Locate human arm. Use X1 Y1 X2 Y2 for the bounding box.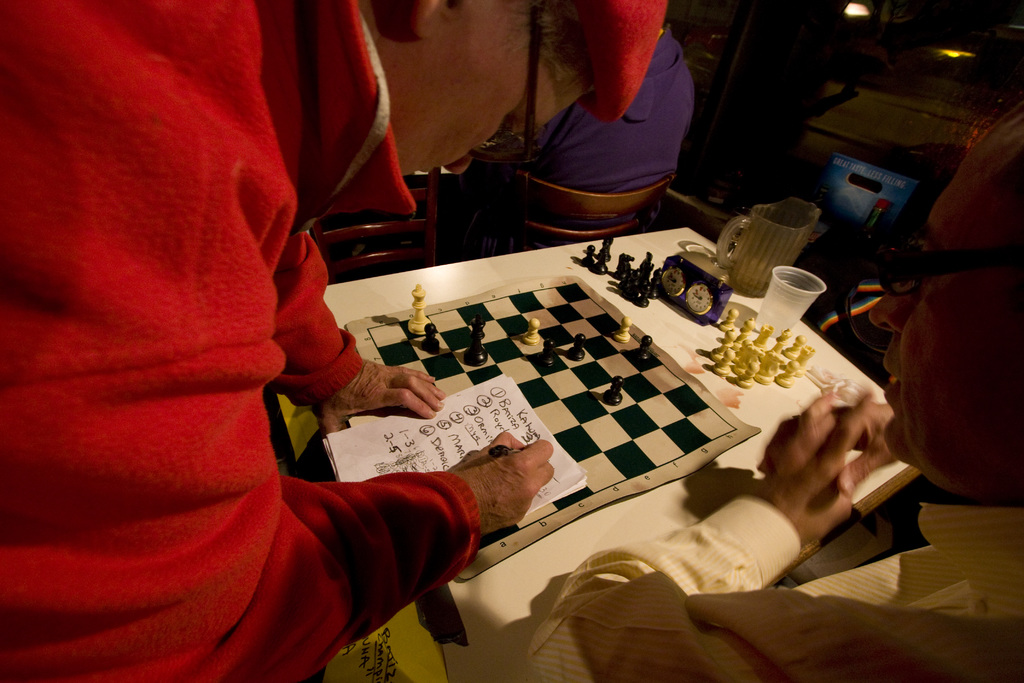
759 394 902 495.
